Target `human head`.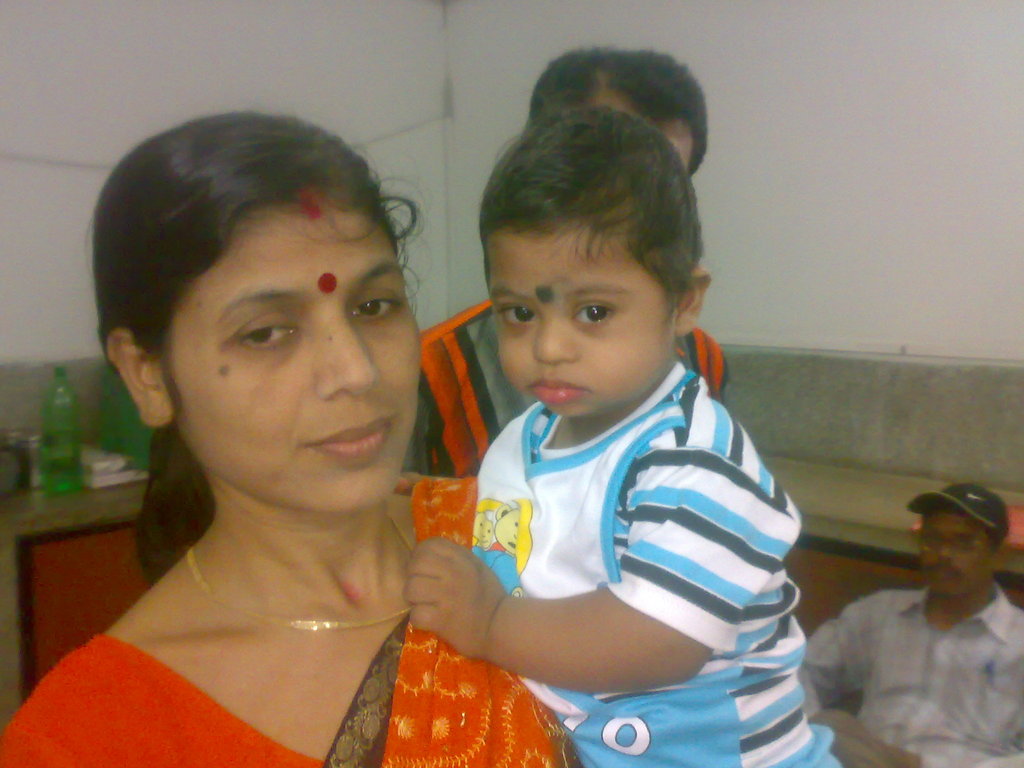
Target region: crop(477, 103, 712, 419).
